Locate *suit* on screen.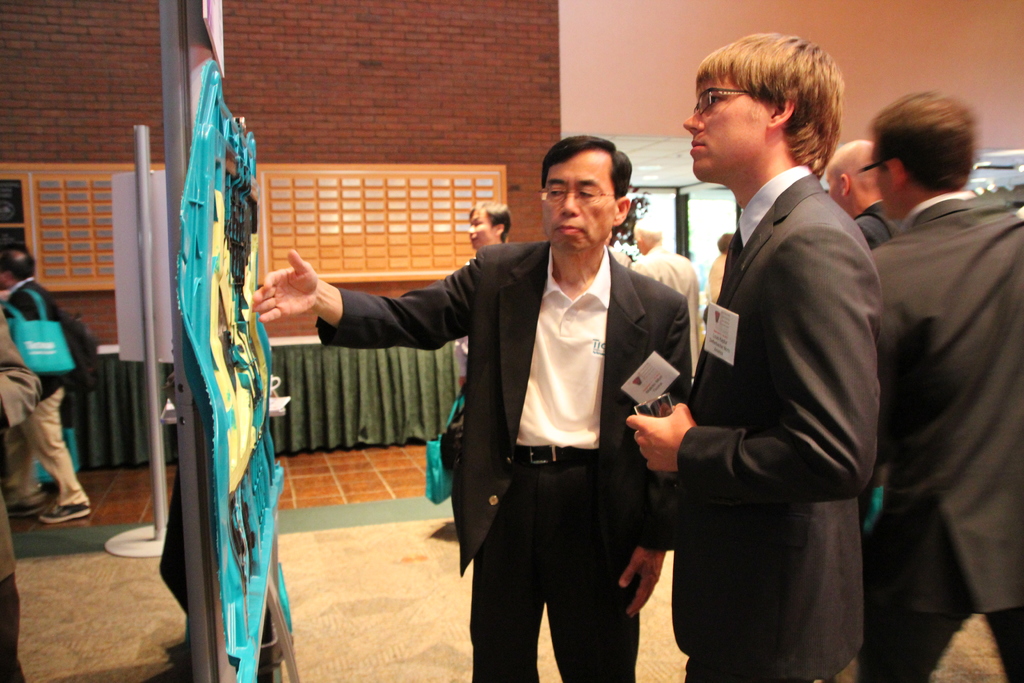
On screen at [660, 79, 899, 674].
